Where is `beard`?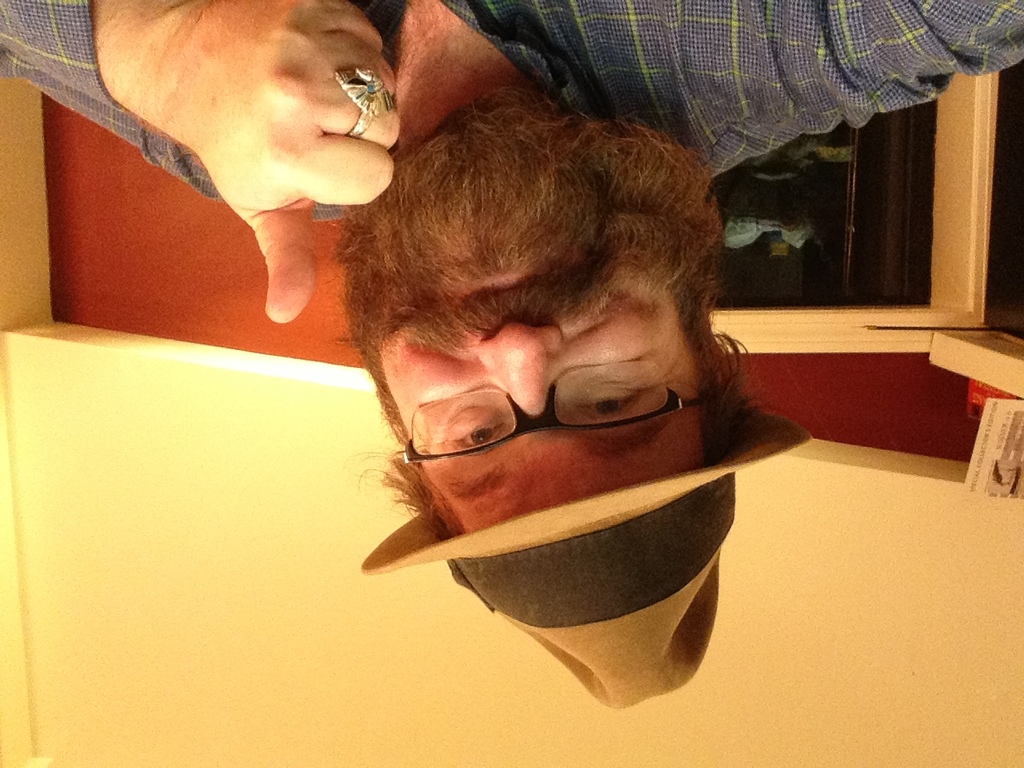
l=330, t=83, r=727, b=434.
